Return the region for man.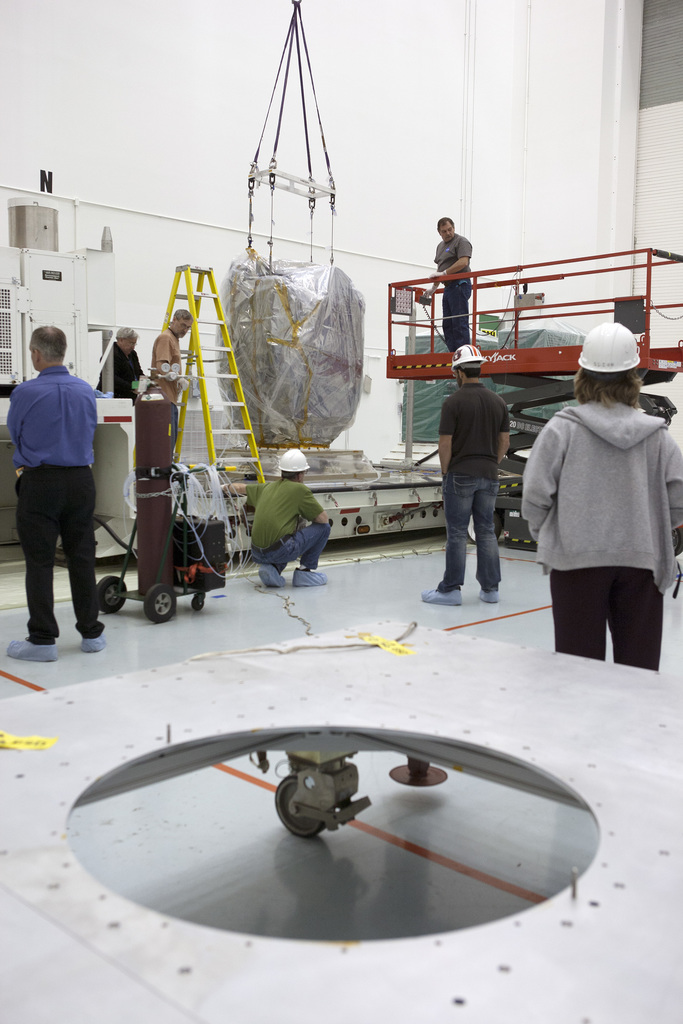
left=218, top=447, right=327, bottom=595.
